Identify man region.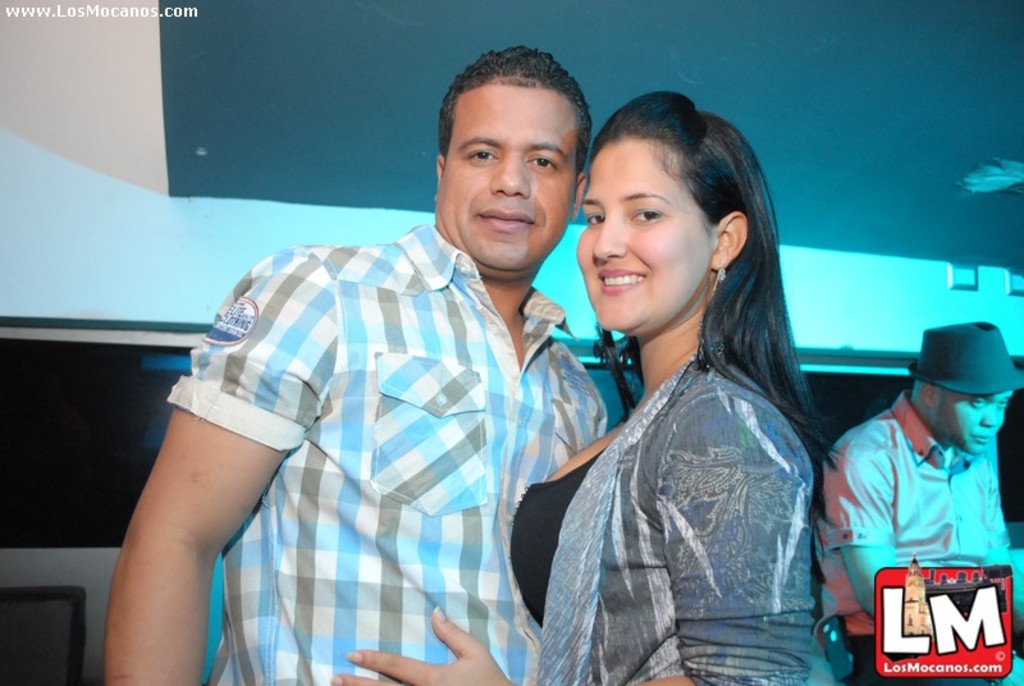
Region: bbox=(809, 320, 1023, 685).
